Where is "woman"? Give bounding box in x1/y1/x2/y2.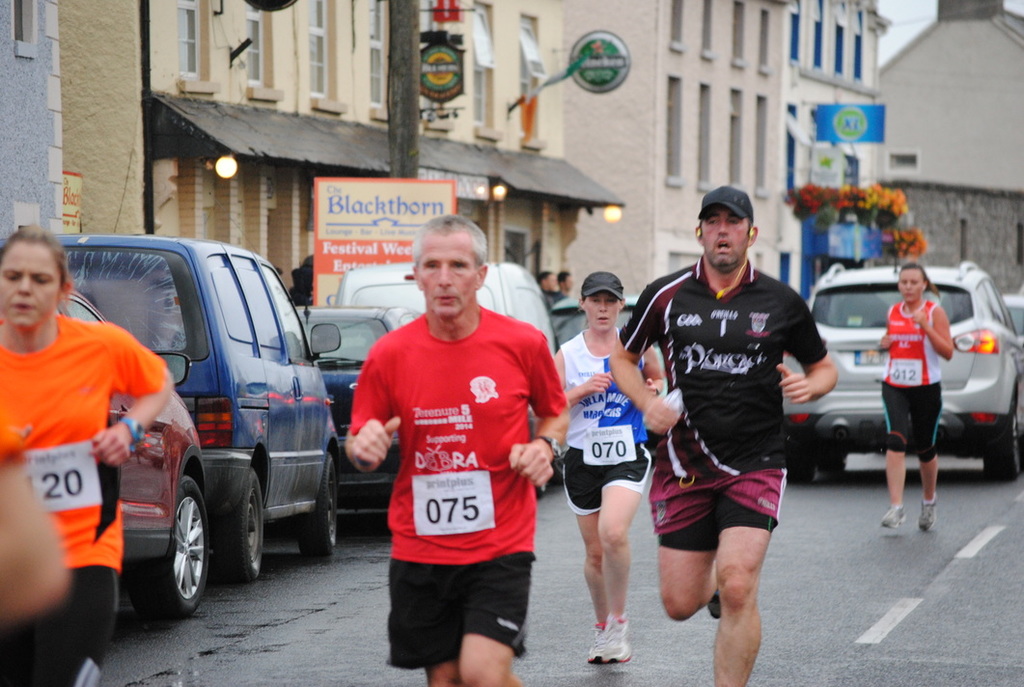
881/261/952/526.
